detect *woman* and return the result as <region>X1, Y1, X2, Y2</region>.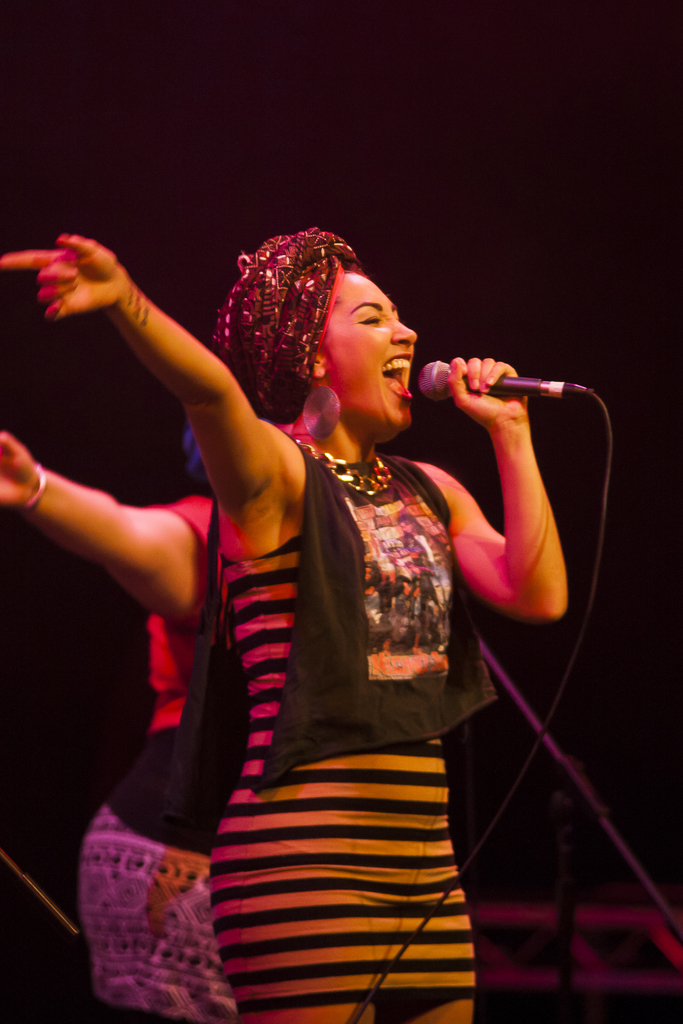
<region>0, 423, 256, 1023</region>.
